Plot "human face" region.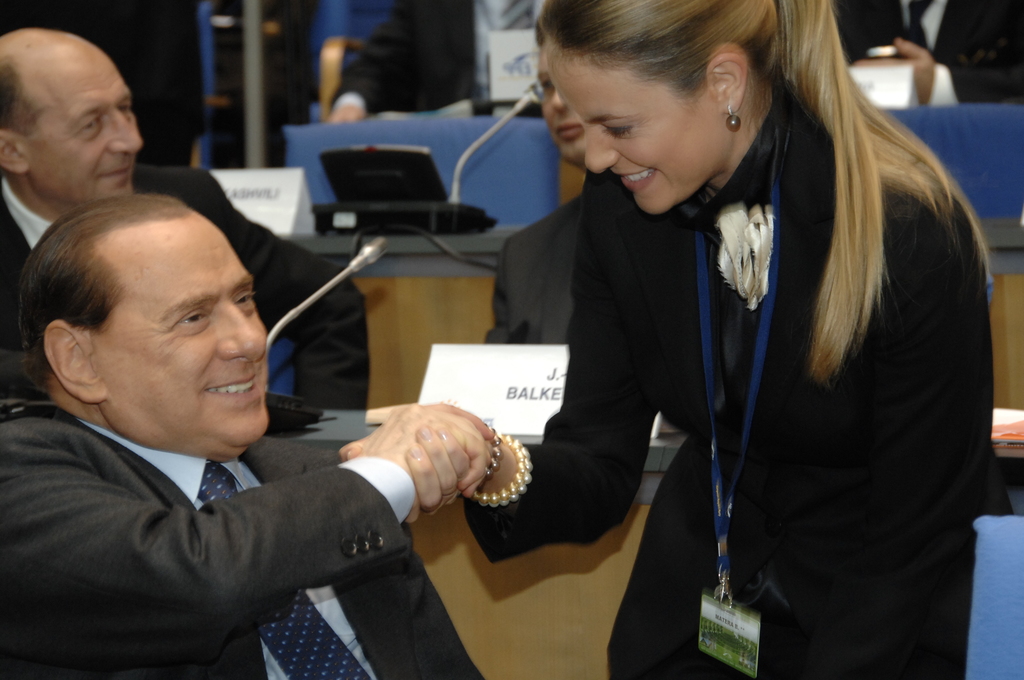
Plotted at <bbox>26, 52, 144, 204</bbox>.
